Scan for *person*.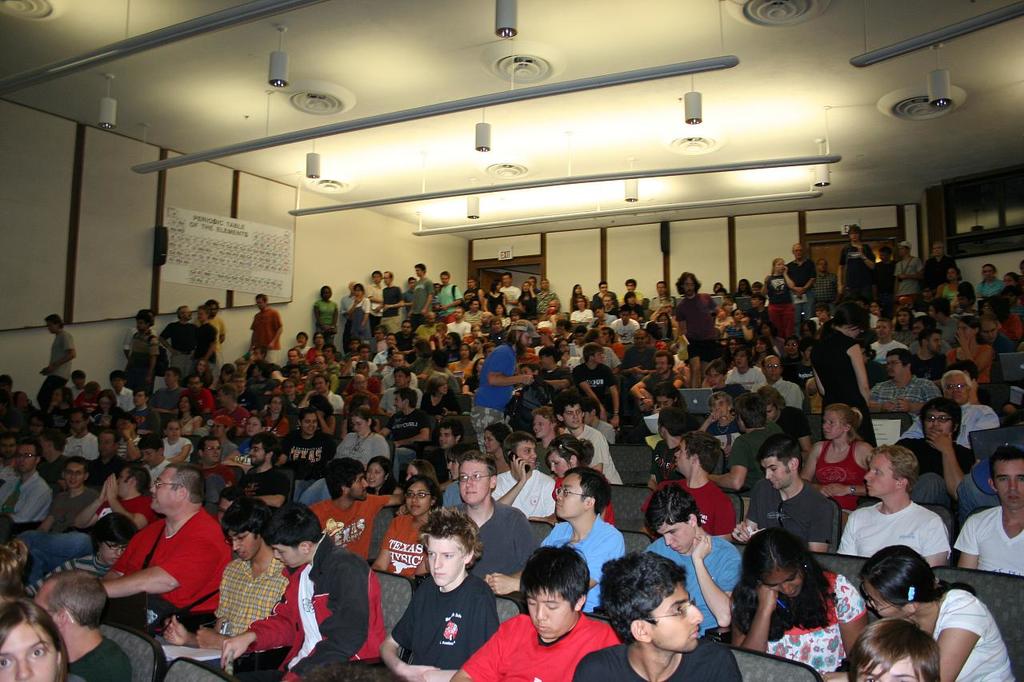
Scan result: crop(110, 461, 226, 660).
